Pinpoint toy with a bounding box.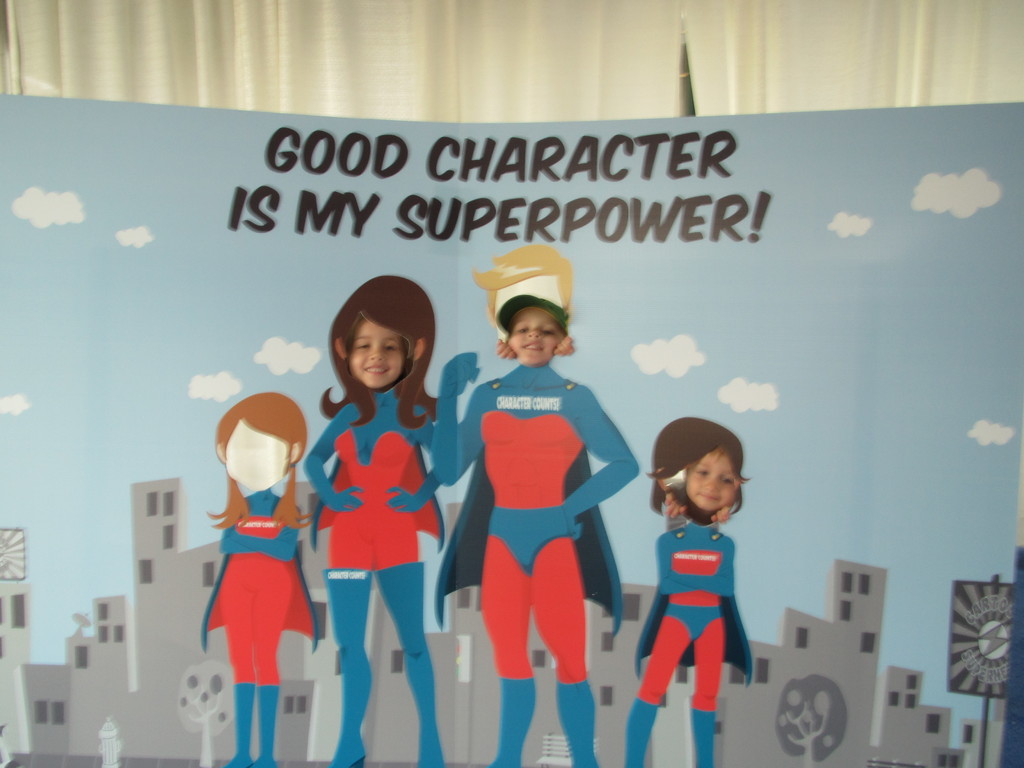
bbox(608, 413, 756, 765).
